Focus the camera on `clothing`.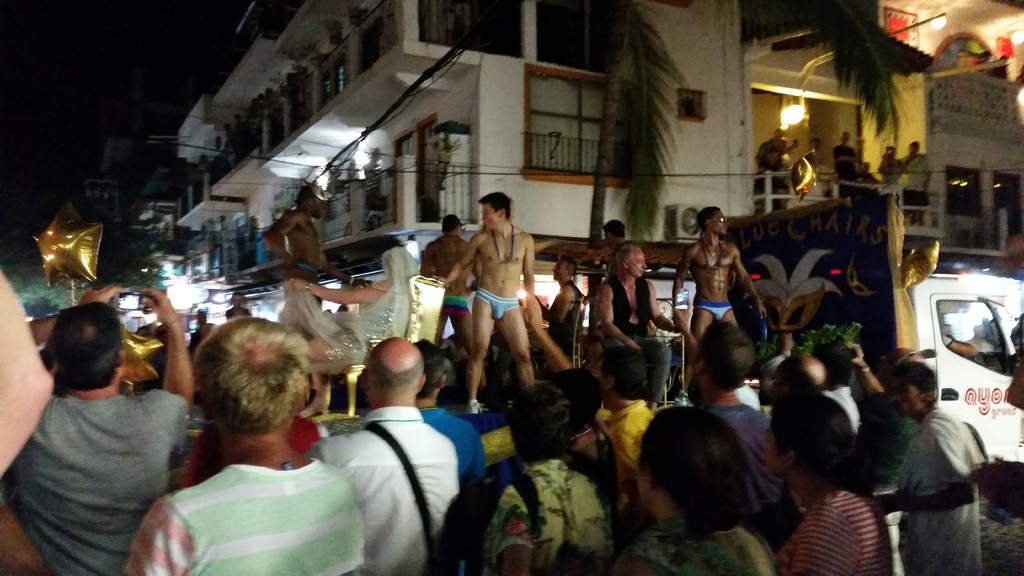
Focus region: [x1=332, y1=408, x2=452, y2=575].
